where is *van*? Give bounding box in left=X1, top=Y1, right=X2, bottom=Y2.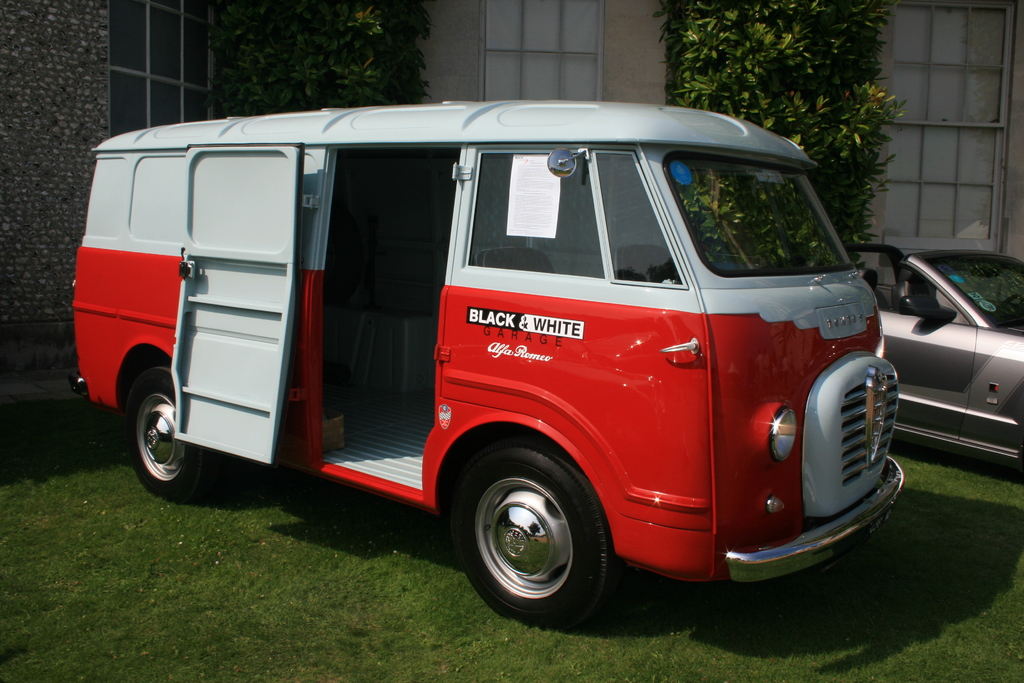
left=71, top=96, right=908, bottom=634.
